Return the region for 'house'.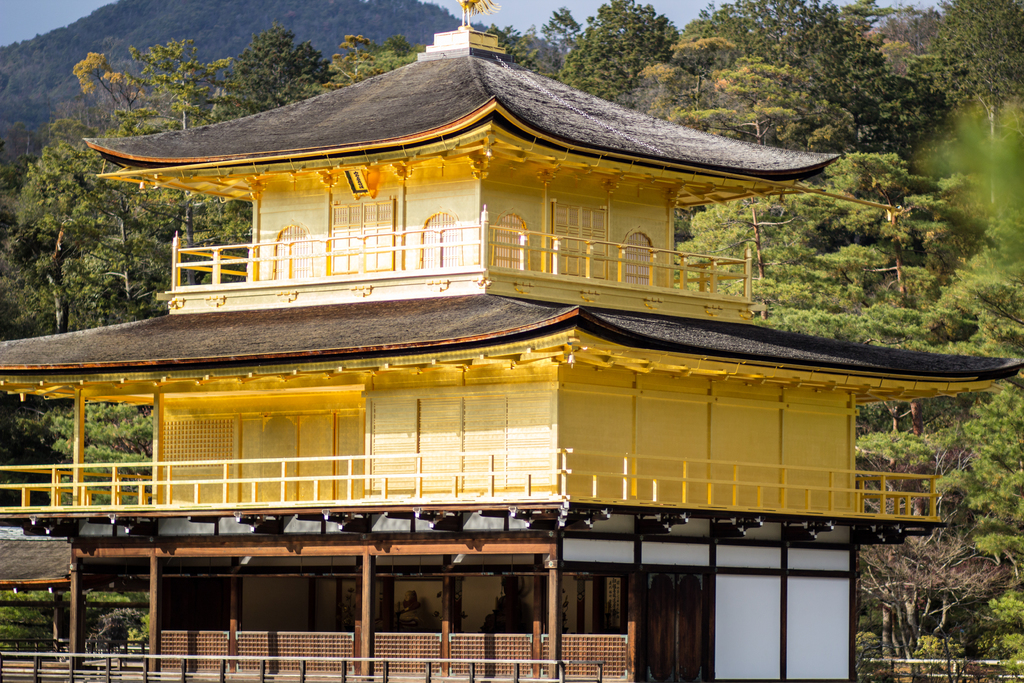
(left=0, top=0, right=1023, bottom=682).
